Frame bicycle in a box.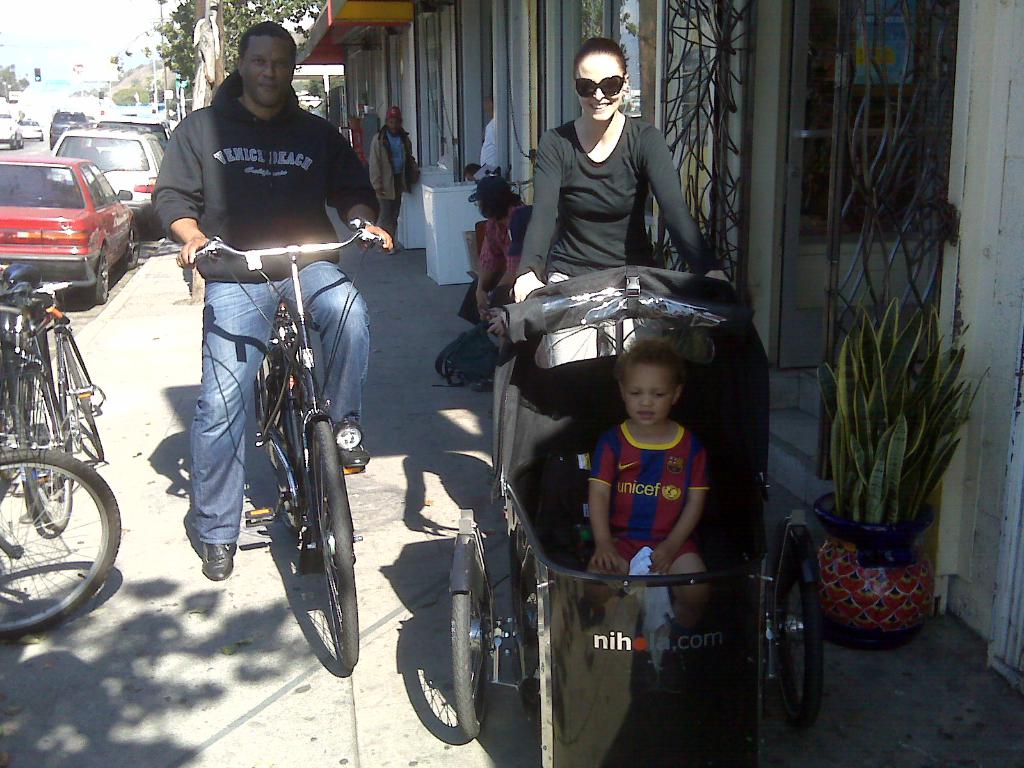
crop(0, 260, 109, 541).
